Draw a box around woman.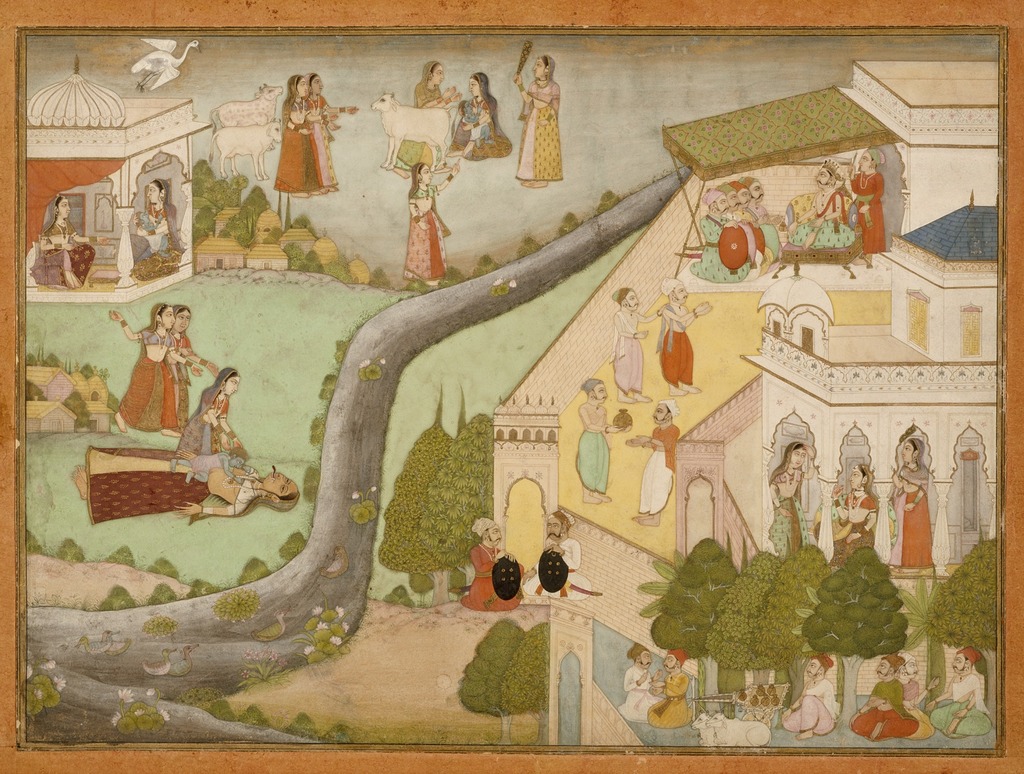
{"x1": 409, "y1": 52, "x2": 458, "y2": 115}.
